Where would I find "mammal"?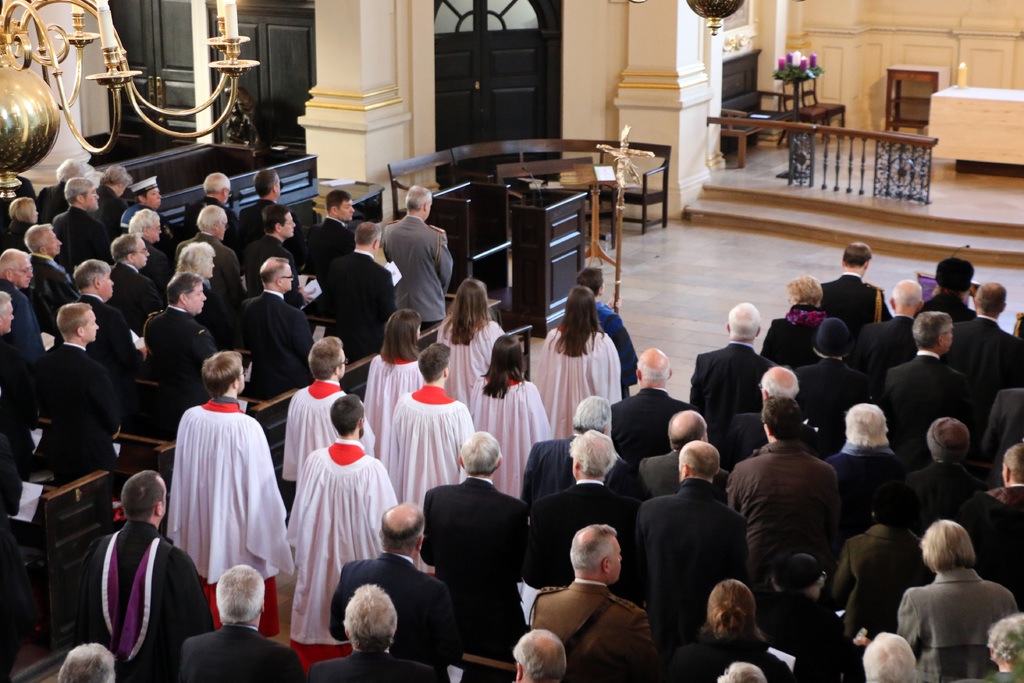
At l=20, t=297, r=119, b=503.
